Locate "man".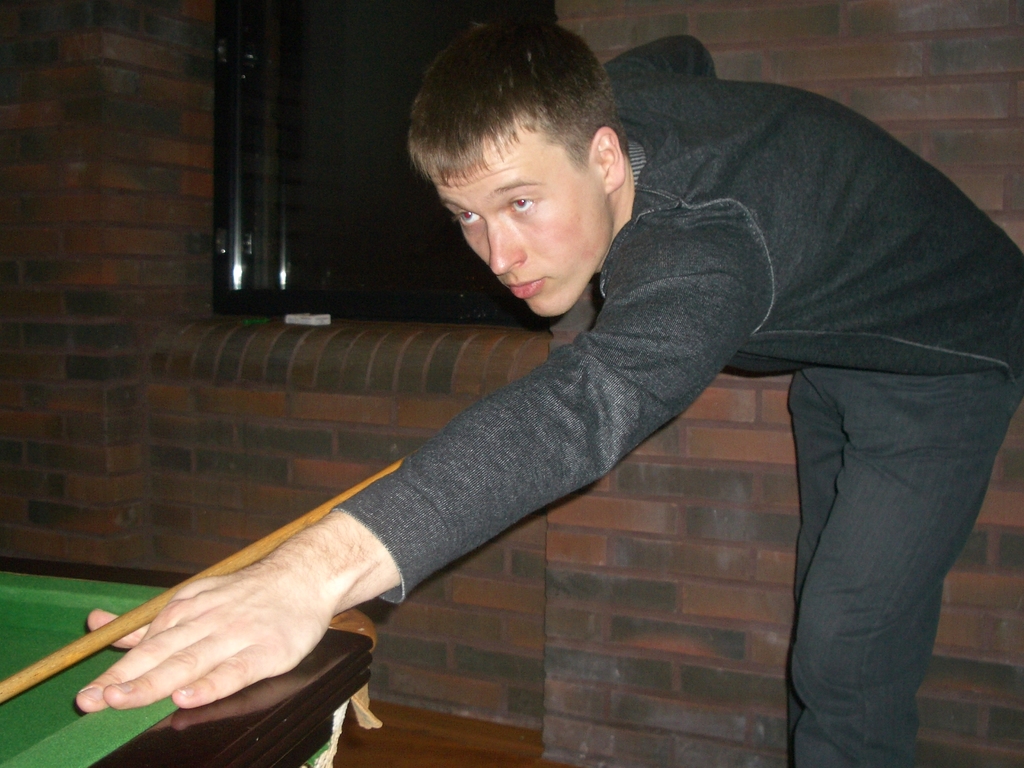
Bounding box: bbox=[67, 13, 1023, 767].
